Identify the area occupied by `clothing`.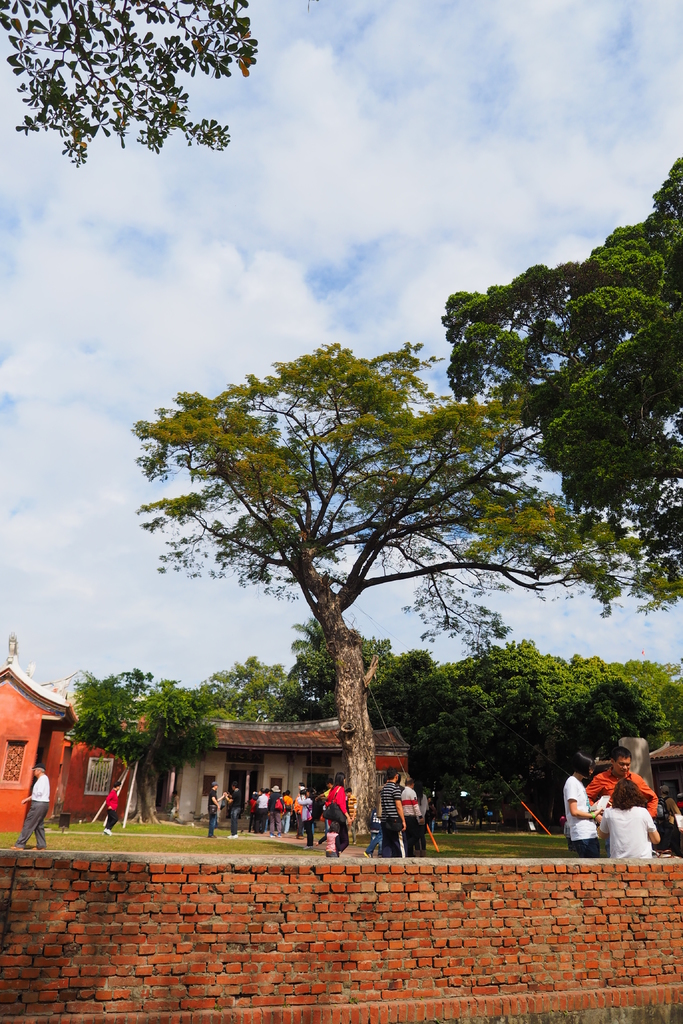
Area: {"x1": 399, "y1": 783, "x2": 425, "y2": 817}.
